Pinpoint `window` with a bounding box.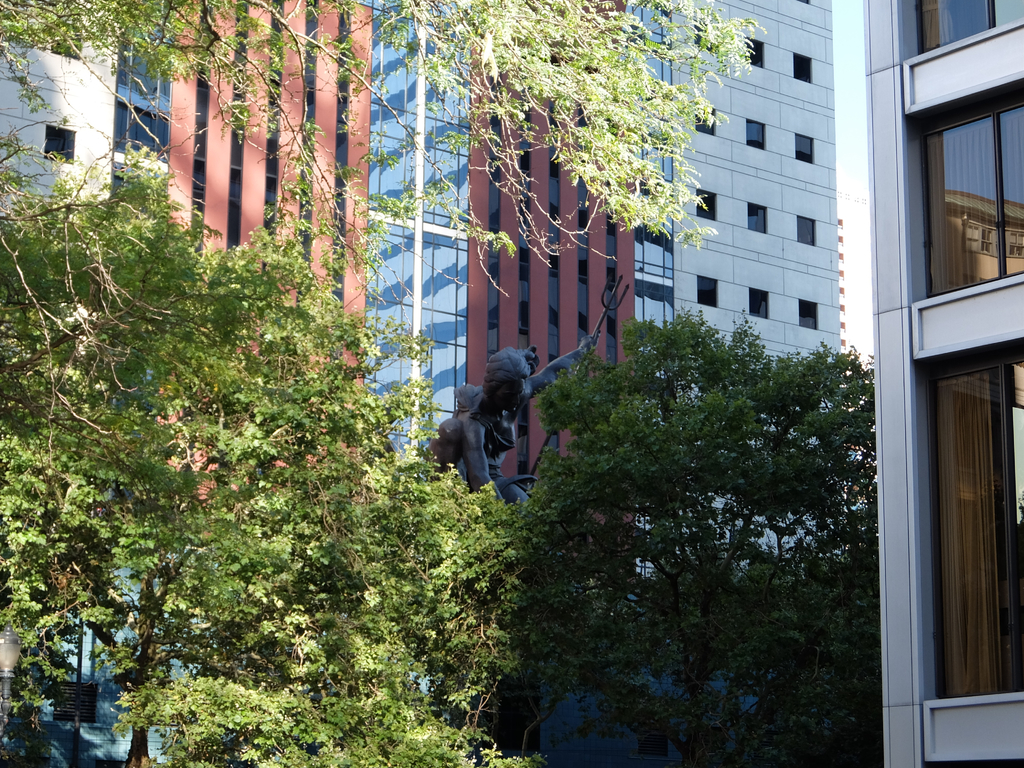
box(46, 129, 72, 157).
